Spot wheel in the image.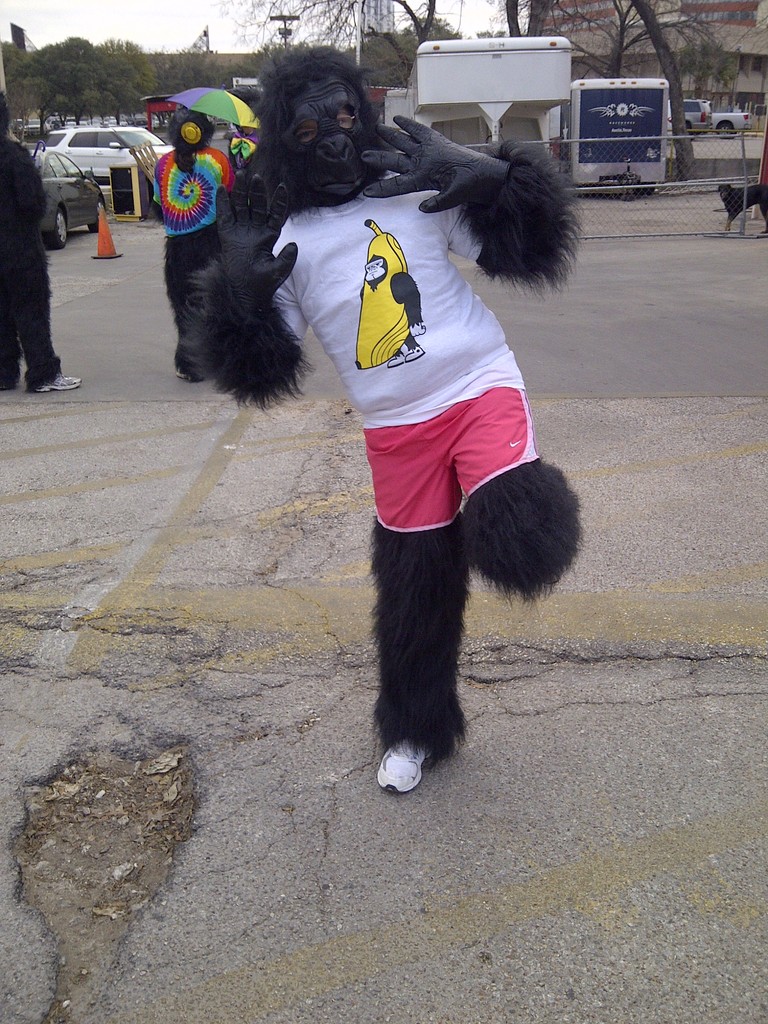
wheel found at rect(90, 199, 107, 234).
